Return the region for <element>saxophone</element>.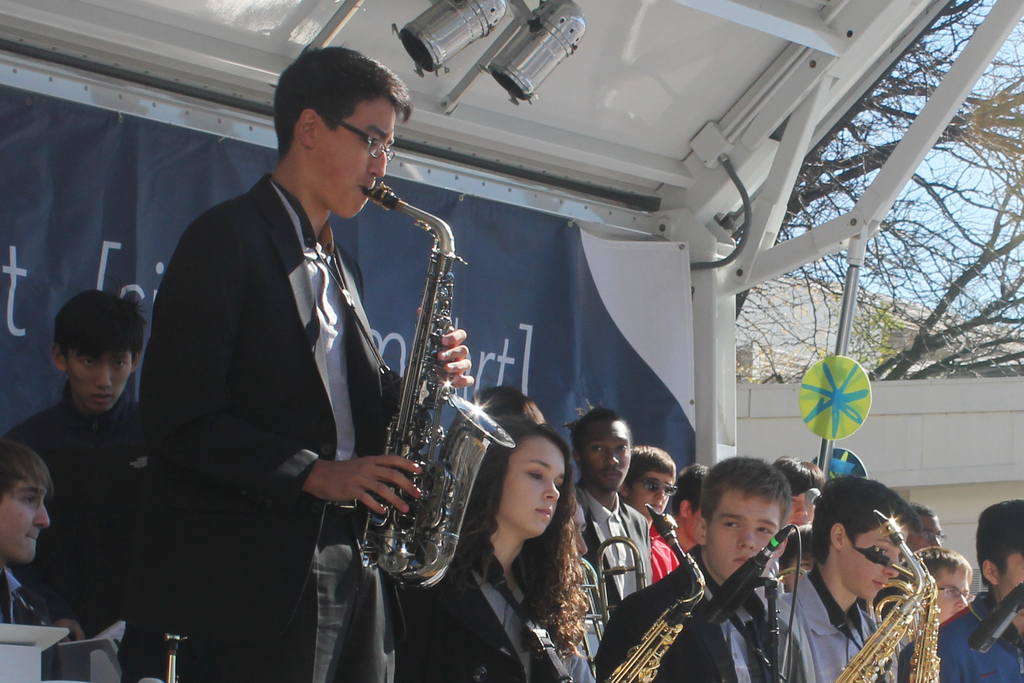
BBox(361, 178, 515, 591).
